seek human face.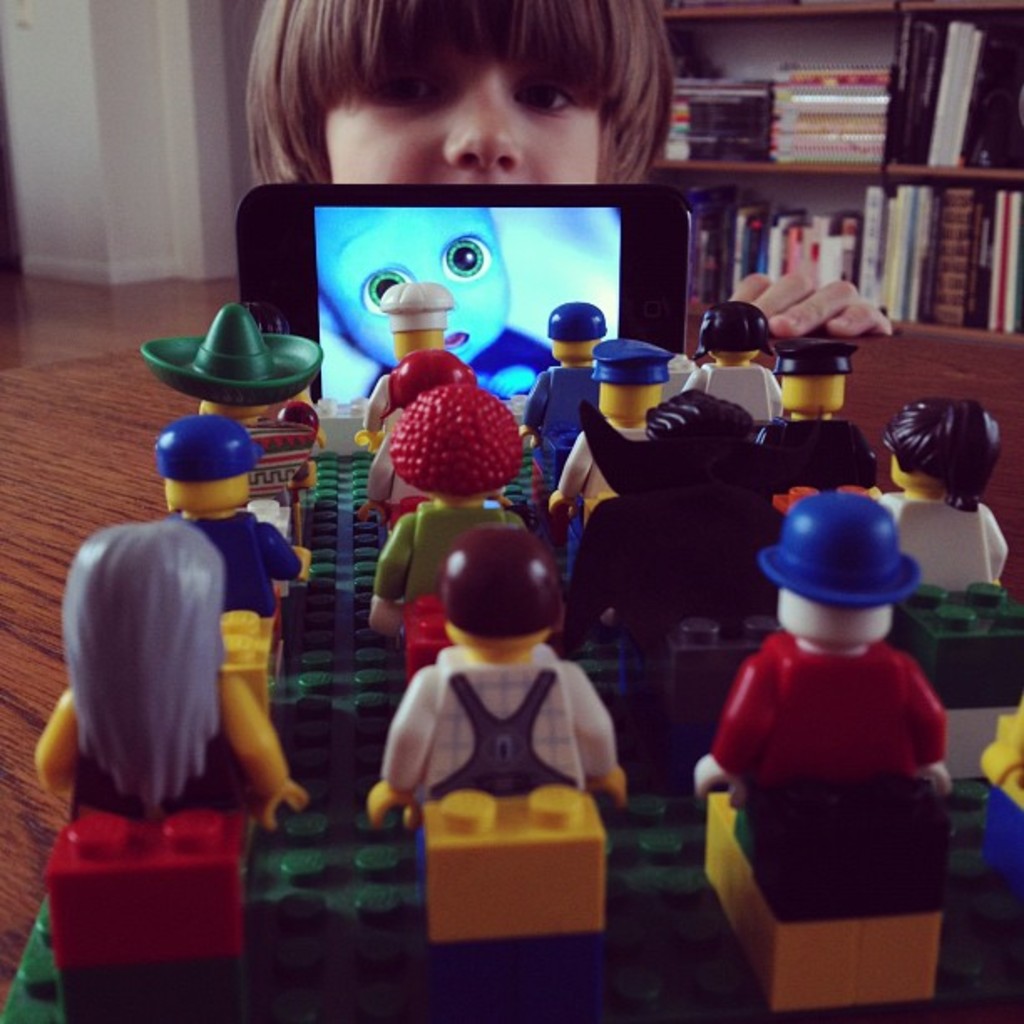
bbox(320, 38, 601, 189).
